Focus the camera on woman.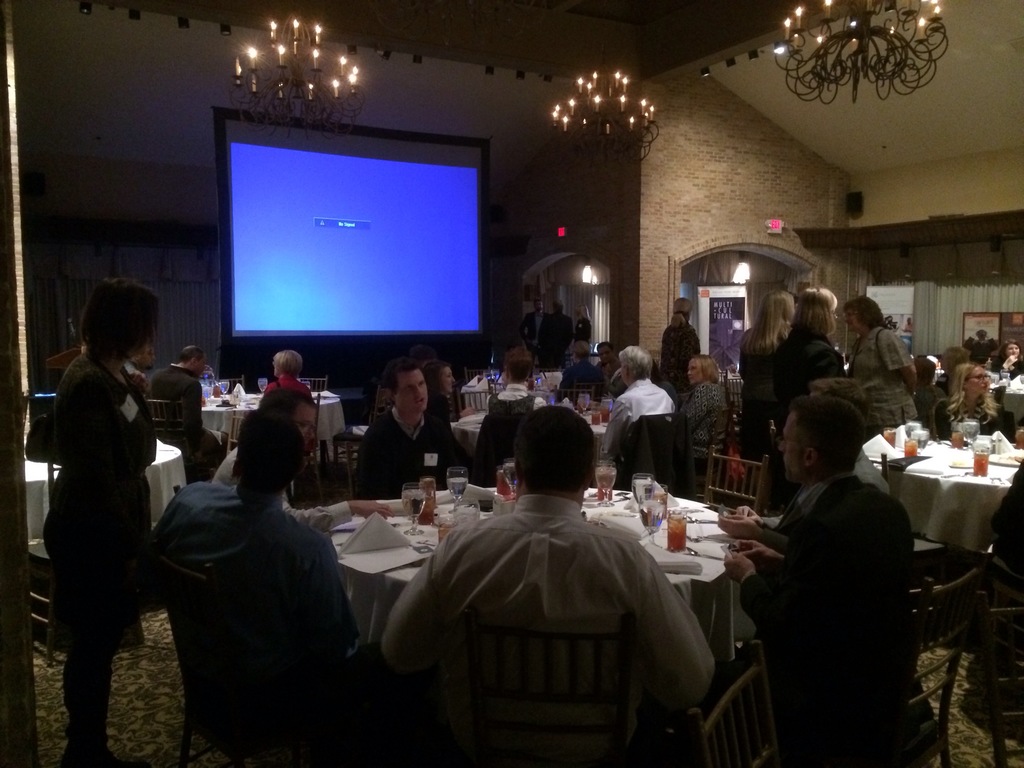
Focus region: (267, 348, 322, 406).
